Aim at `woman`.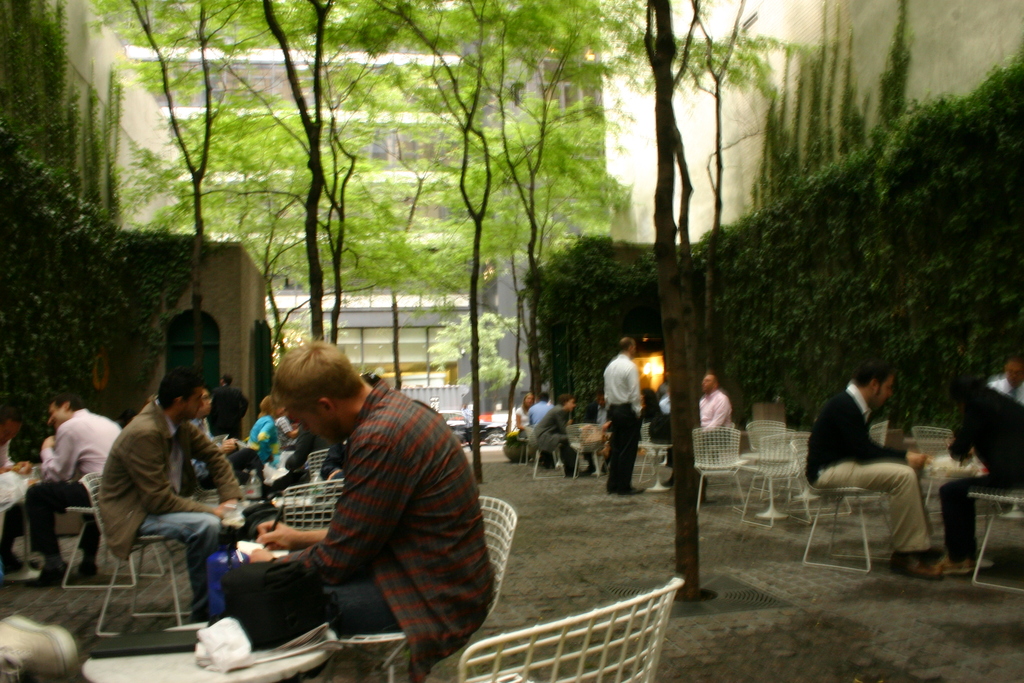
Aimed at box=[252, 393, 280, 457].
